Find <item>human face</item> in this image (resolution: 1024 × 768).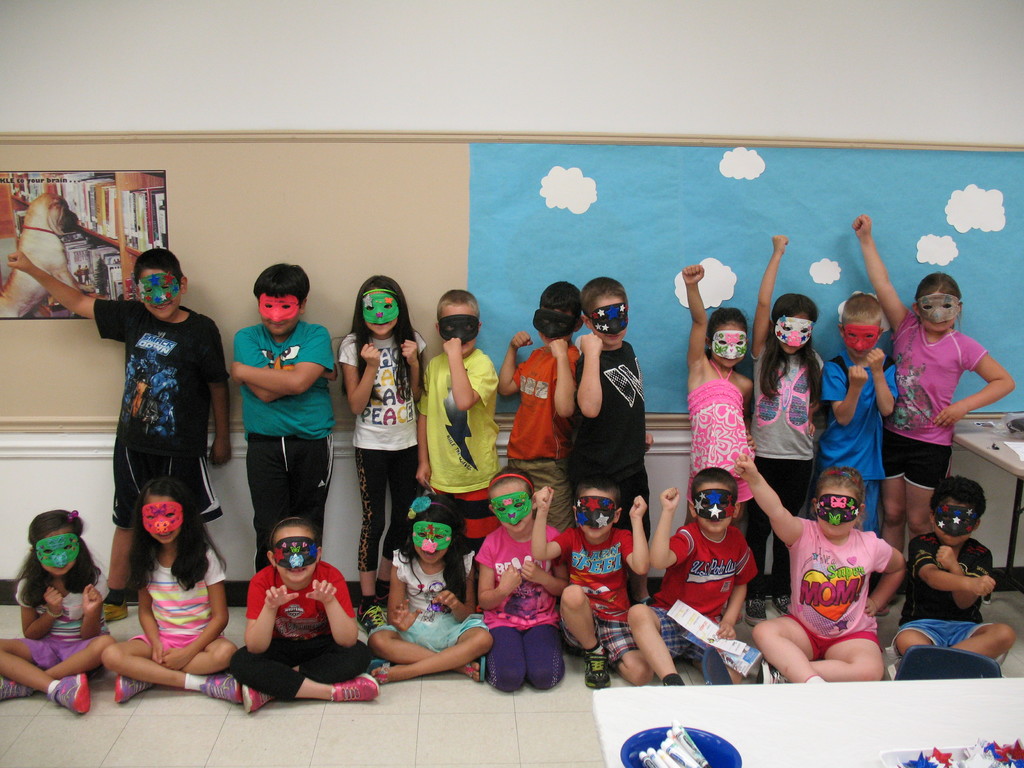
bbox=[566, 494, 620, 534].
